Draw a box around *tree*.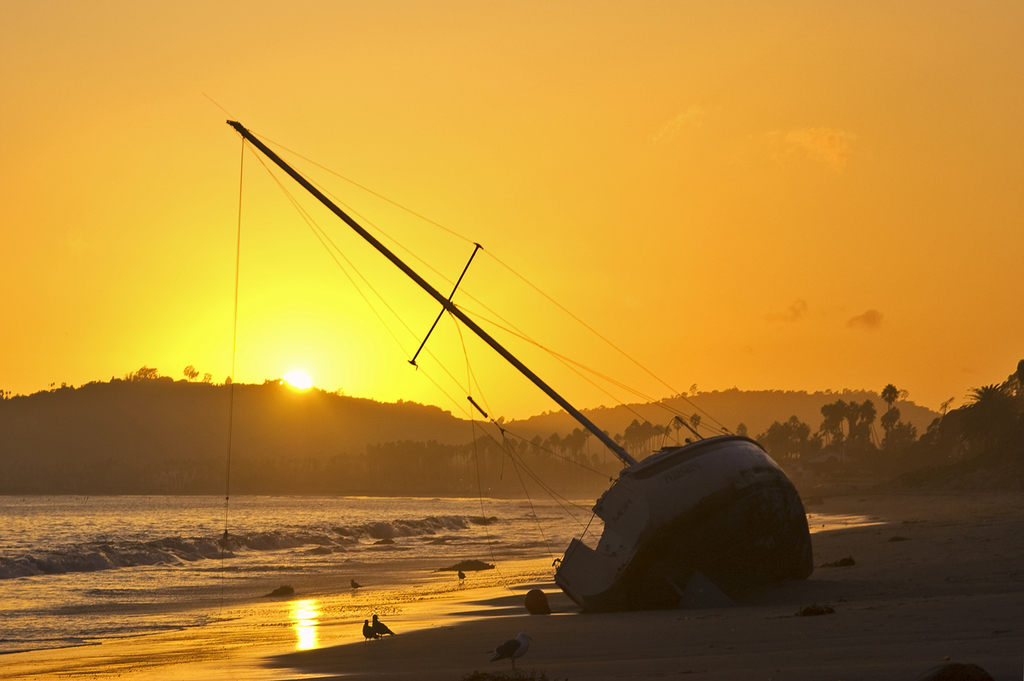
(x1=687, y1=411, x2=703, y2=440).
